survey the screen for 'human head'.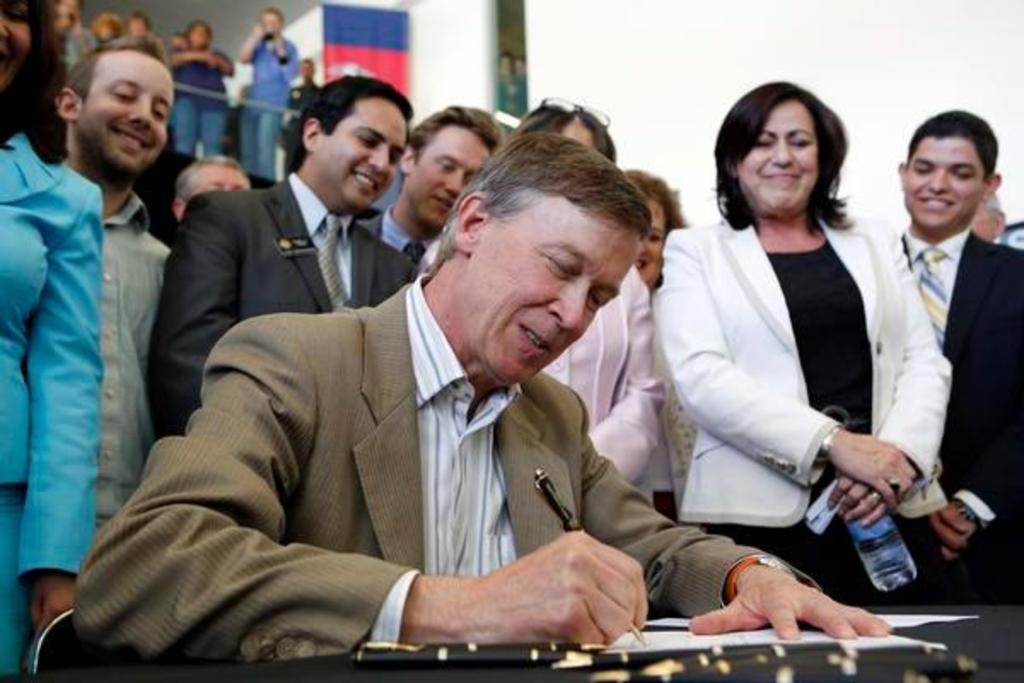
Survey found: bbox=[53, 32, 174, 179].
